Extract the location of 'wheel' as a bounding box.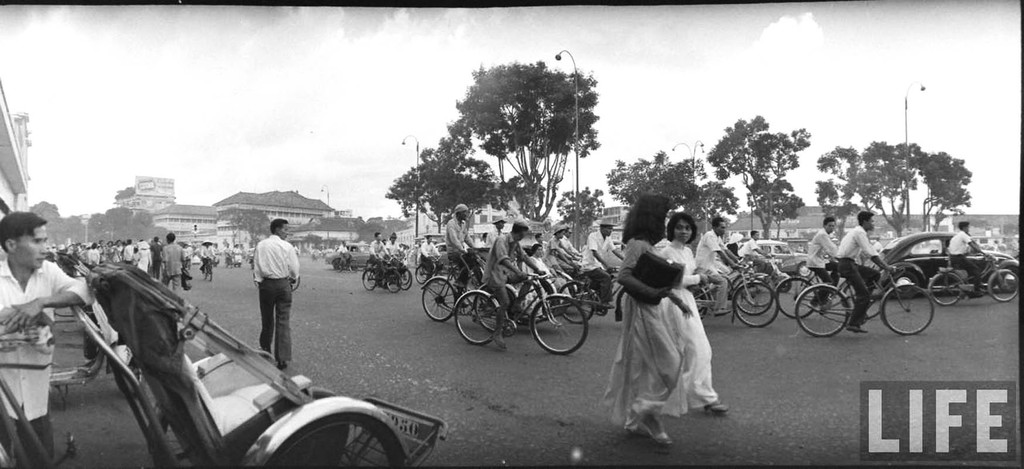
box=[924, 269, 966, 310].
